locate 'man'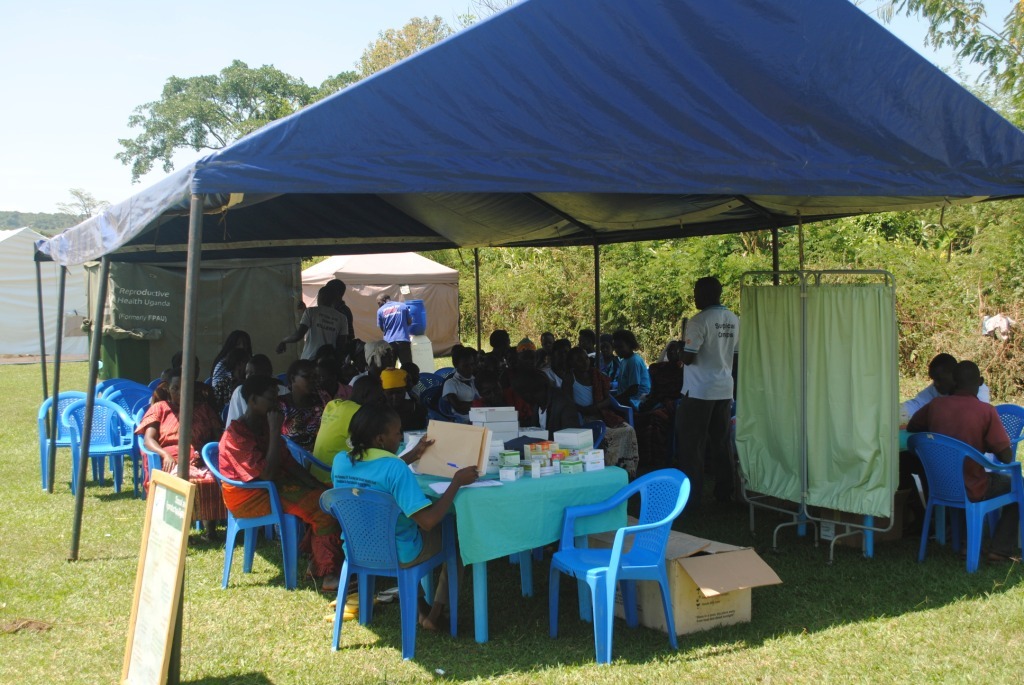
269, 283, 347, 365
